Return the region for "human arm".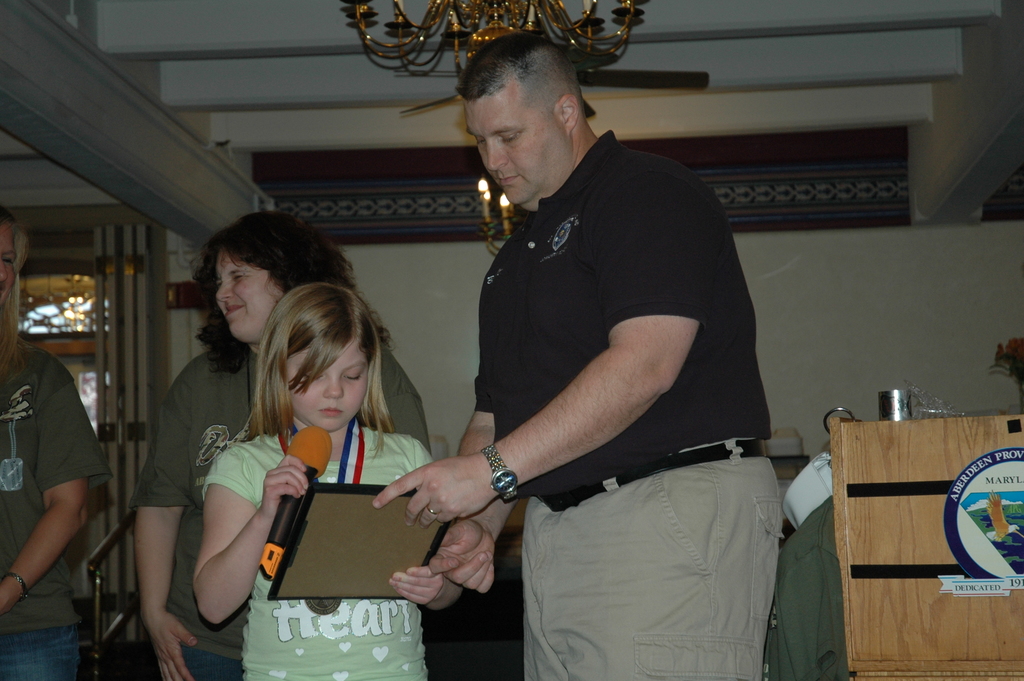
select_region(430, 356, 522, 596).
